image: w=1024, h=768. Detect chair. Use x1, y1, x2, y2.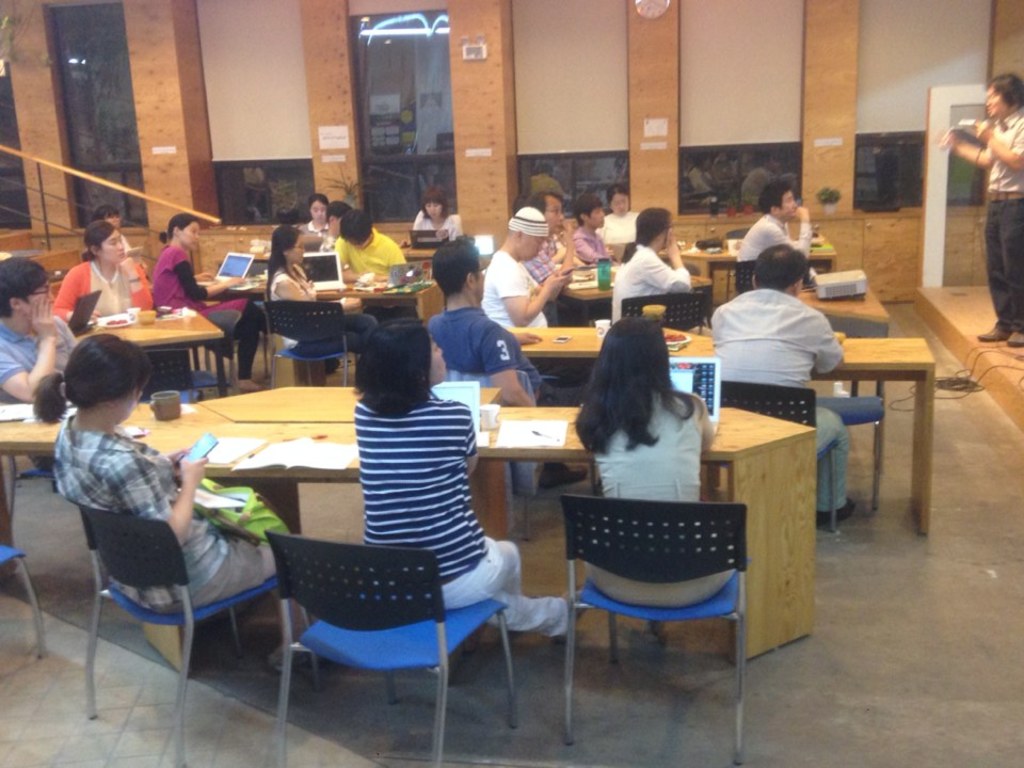
535, 482, 779, 701.
